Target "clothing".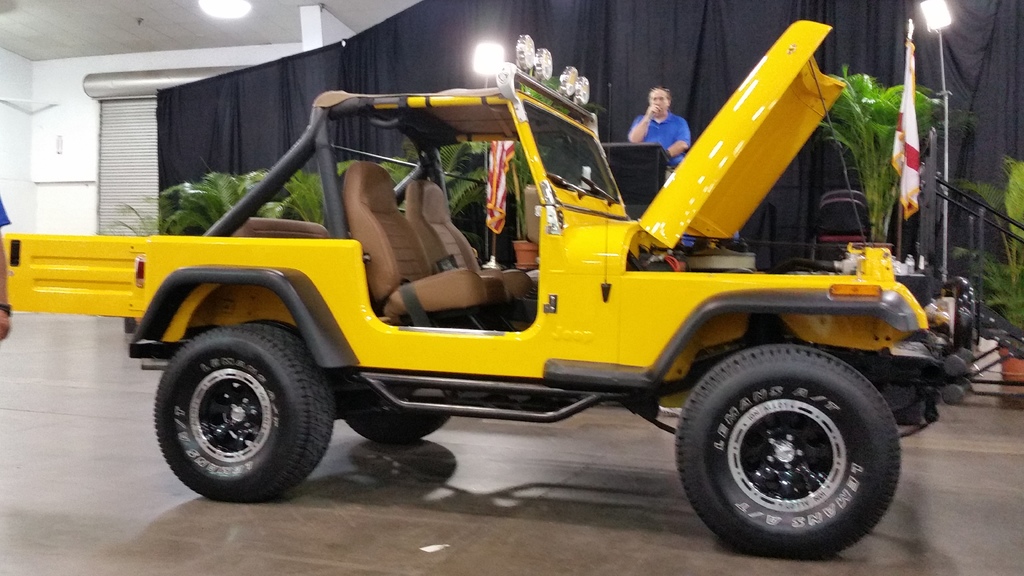
Target region: Rect(626, 90, 699, 147).
